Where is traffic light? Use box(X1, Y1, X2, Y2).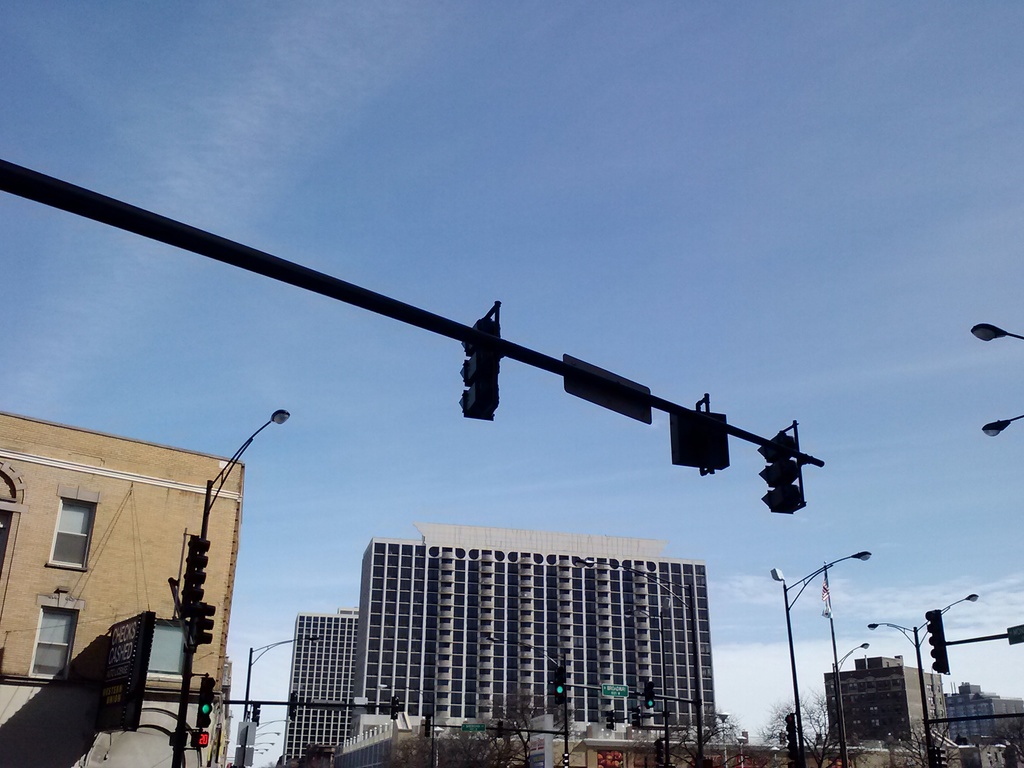
box(197, 676, 216, 726).
